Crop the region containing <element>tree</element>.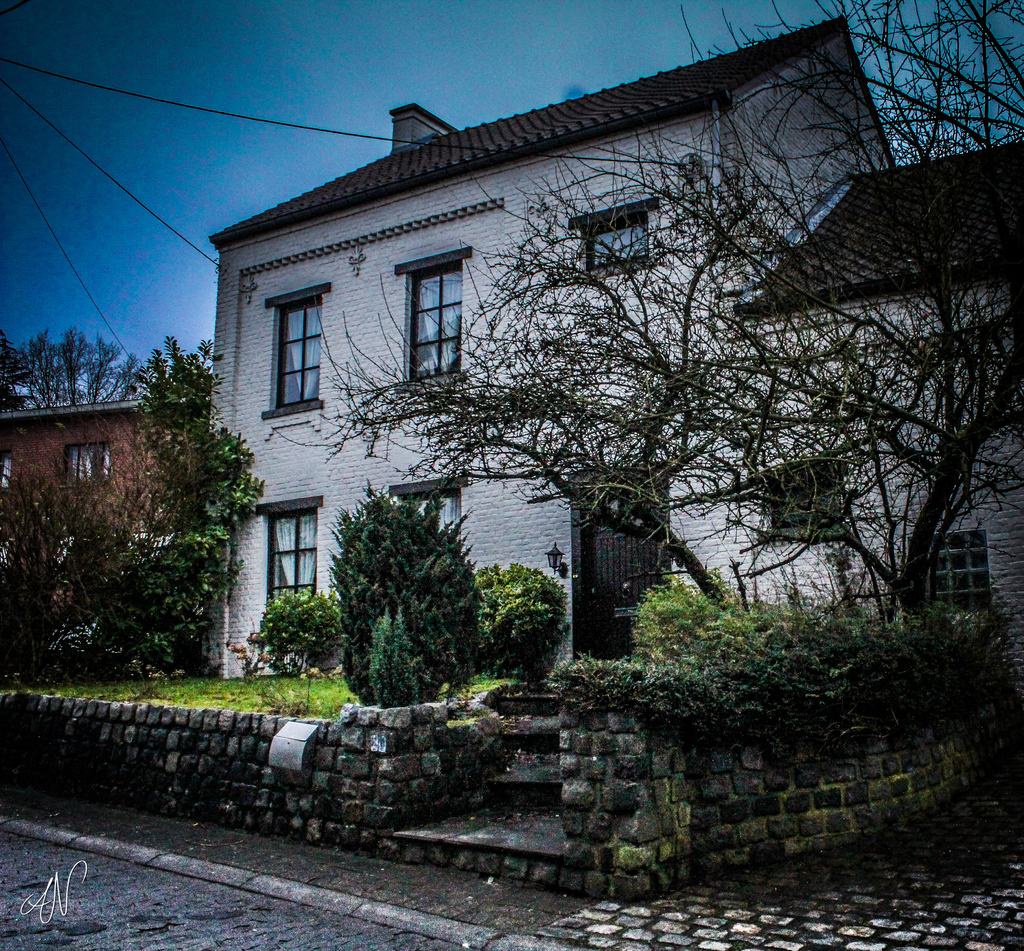
Crop region: Rect(266, 186, 749, 625).
